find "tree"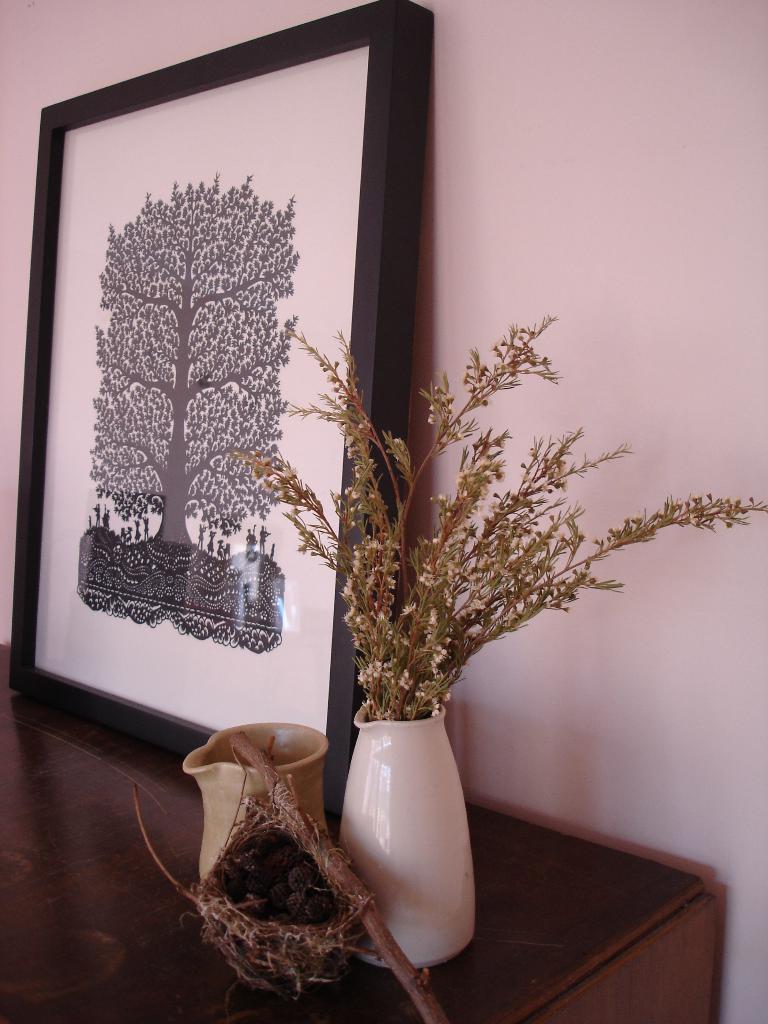
90, 176, 300, 547
